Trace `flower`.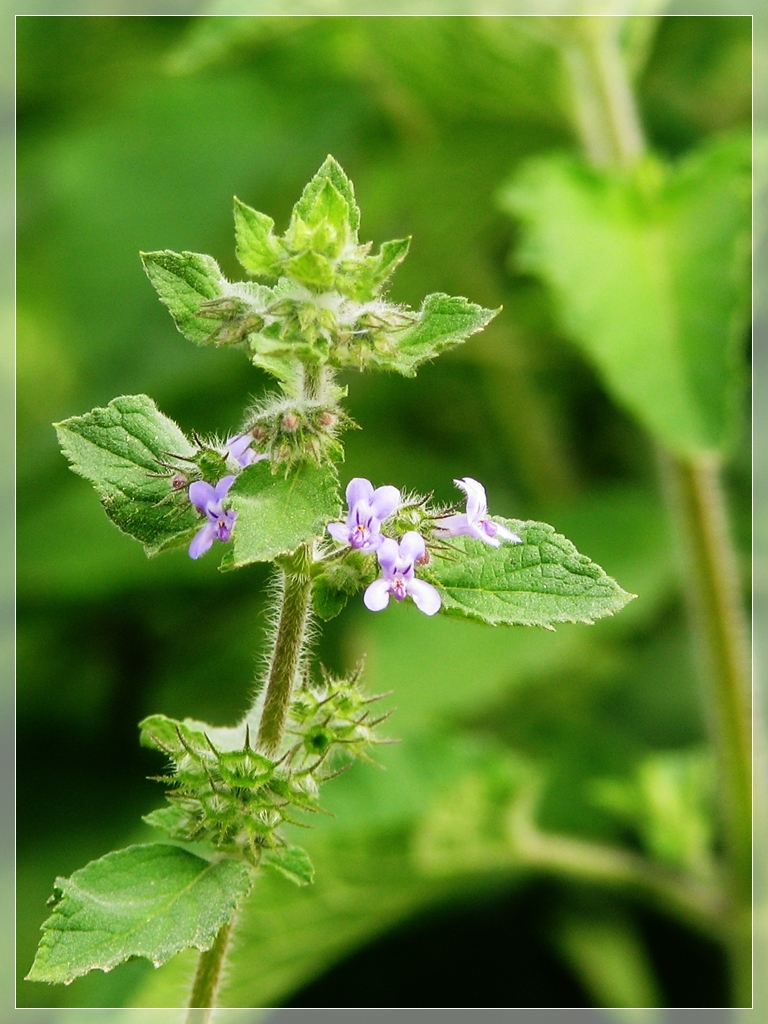
Traced to bbox=(430, 473, 522, 547).
